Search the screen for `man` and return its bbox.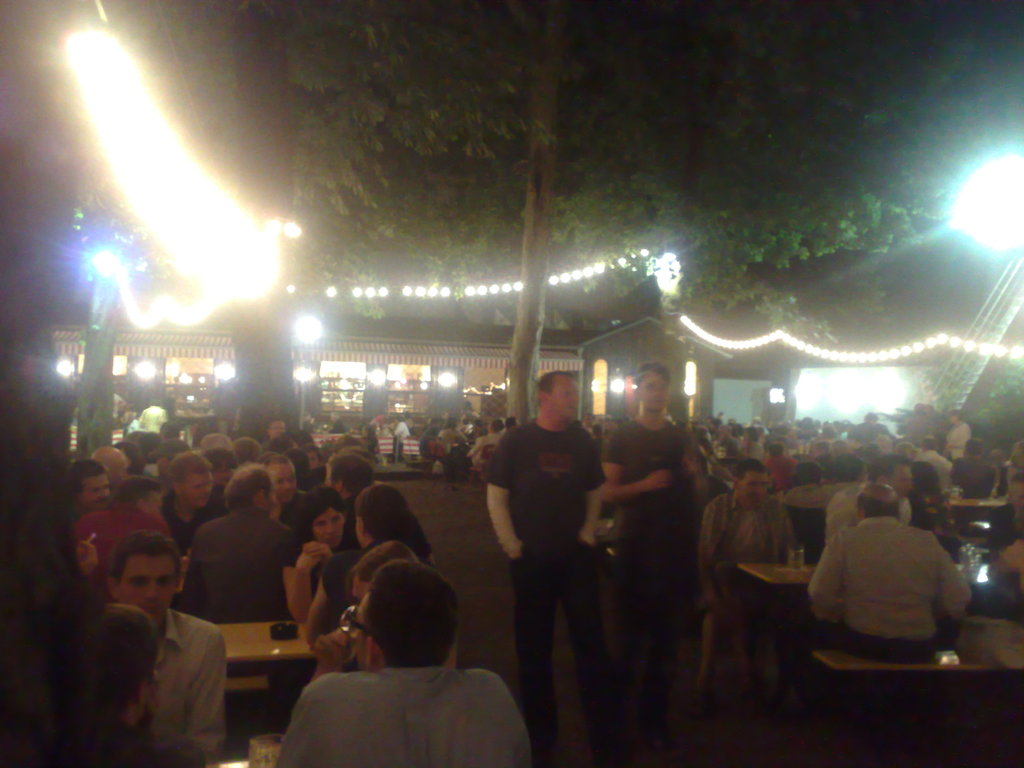
Found: (x1=129, y1=388, x2=162, y2=440).
